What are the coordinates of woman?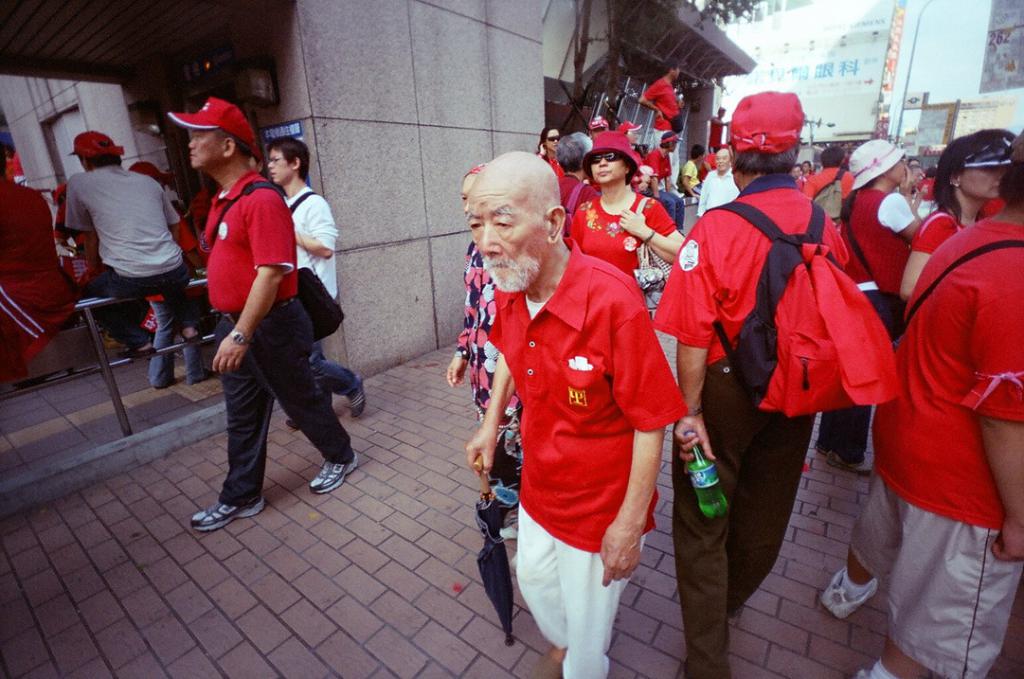
locate(567, 144, 691, 295).
